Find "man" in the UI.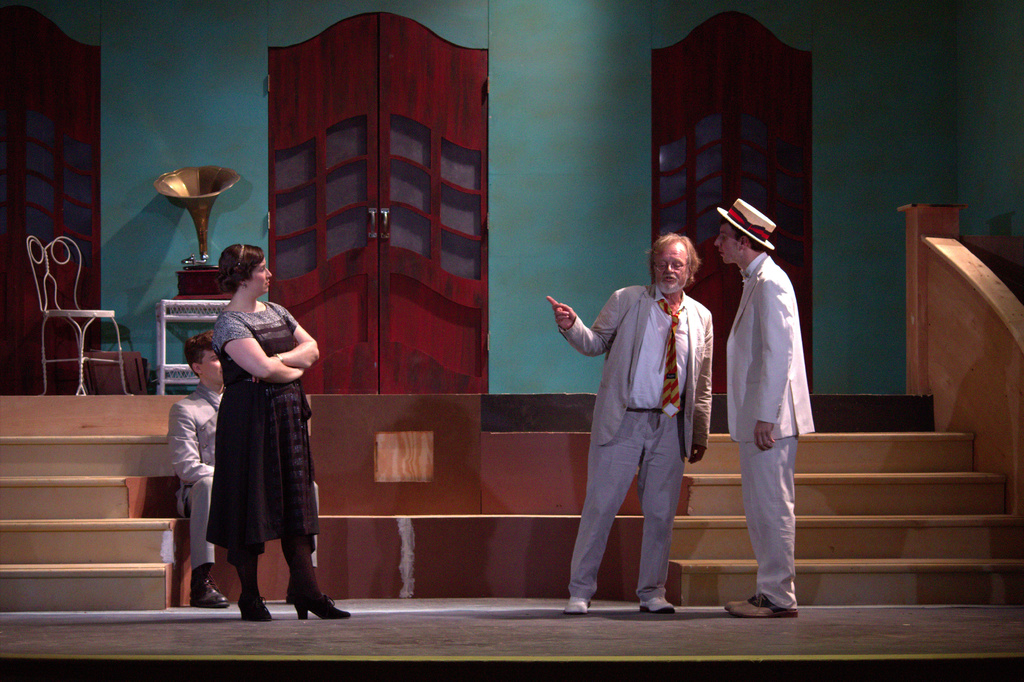
UI element at l=545, t=231, r=717, b=621.
